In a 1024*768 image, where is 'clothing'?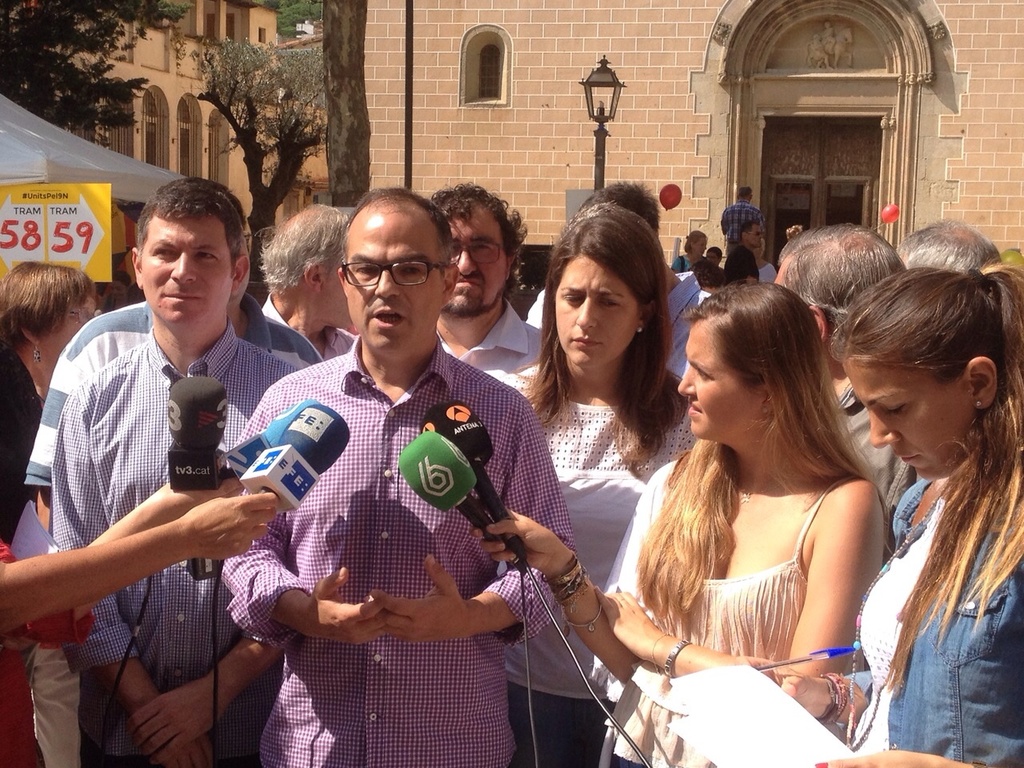
596/470/854/767.
